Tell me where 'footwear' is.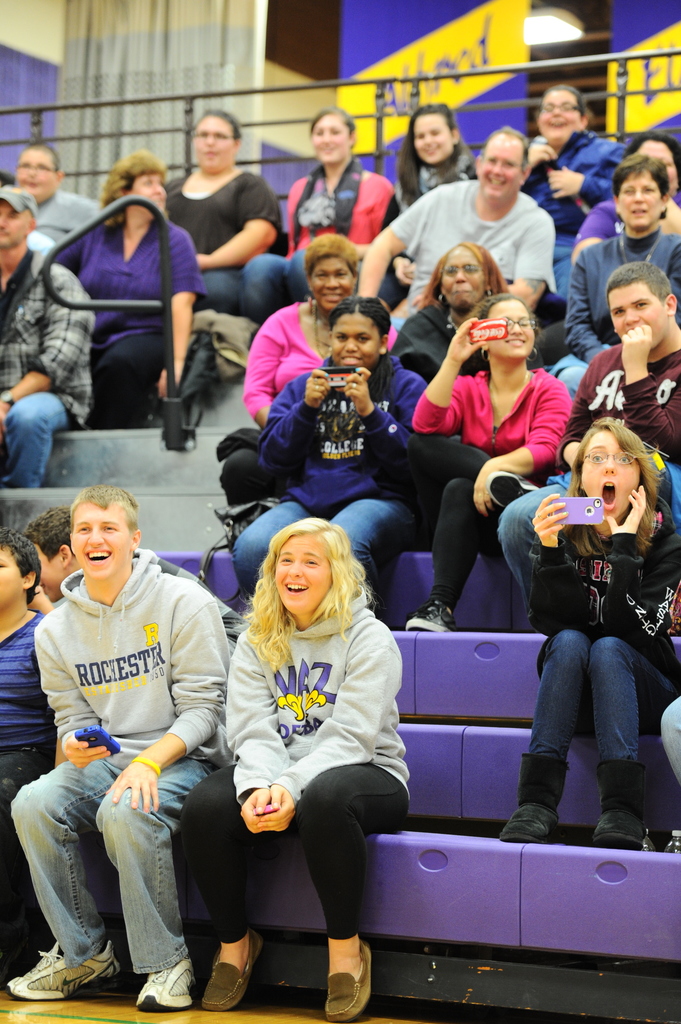
'footwear' is at x1=140 y1=966 x2=188 y2=1006.
